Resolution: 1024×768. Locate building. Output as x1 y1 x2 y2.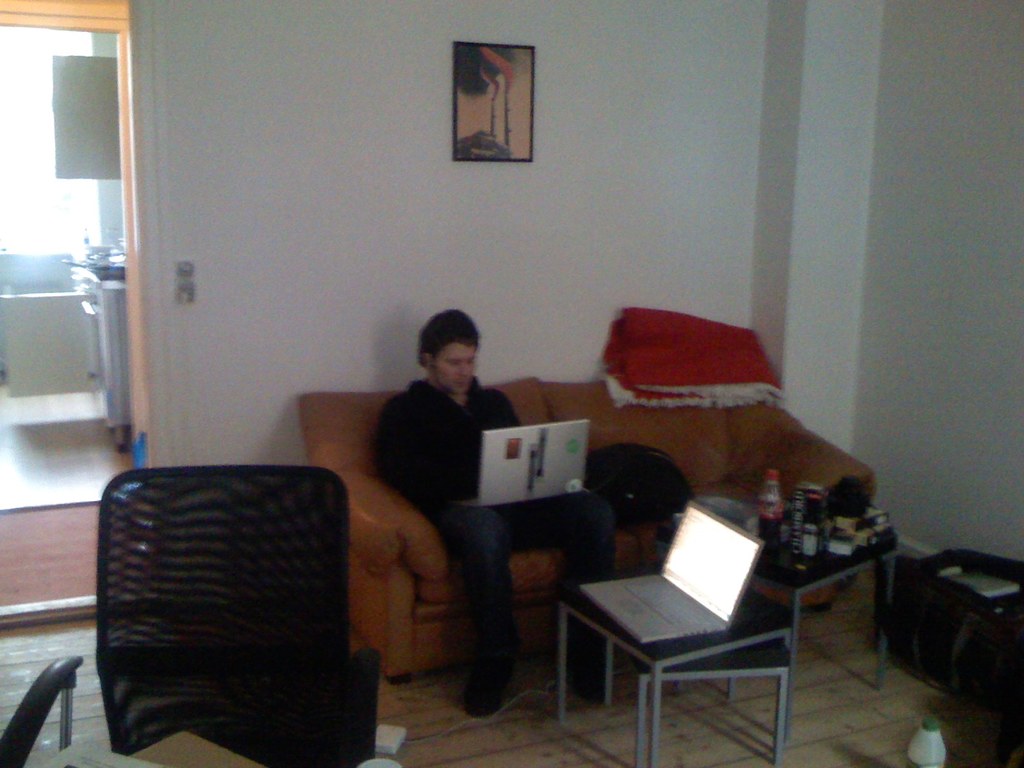
0 2 1021 766.
